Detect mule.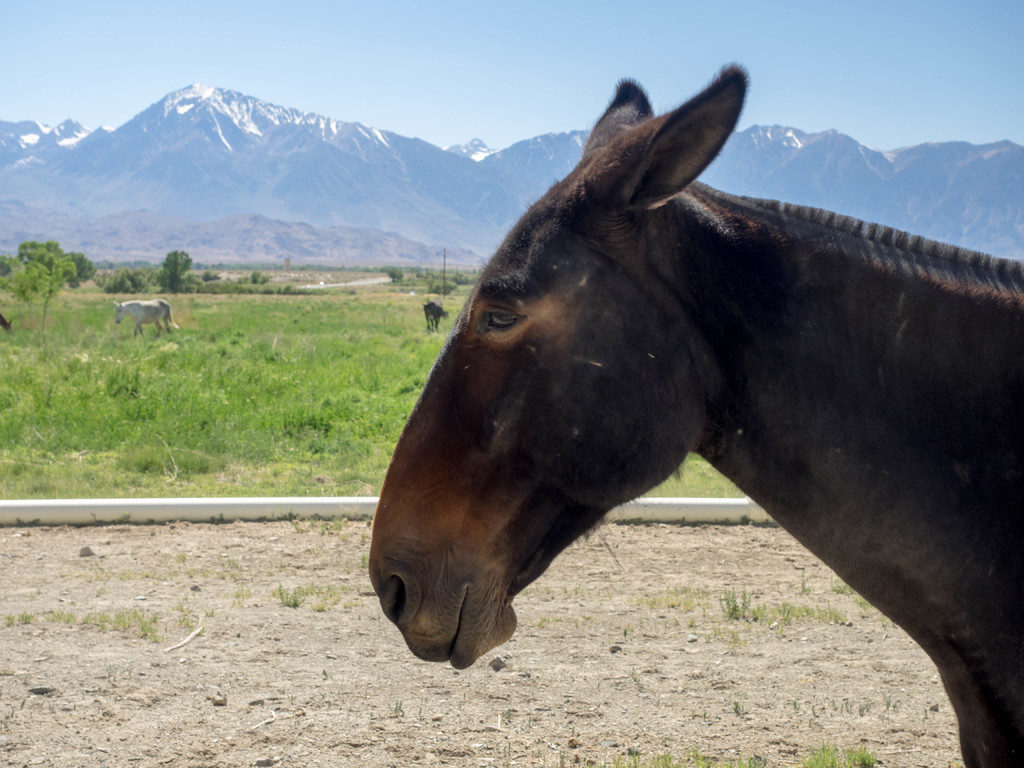
Detected at select_region(372, 61, 1023, 767).
